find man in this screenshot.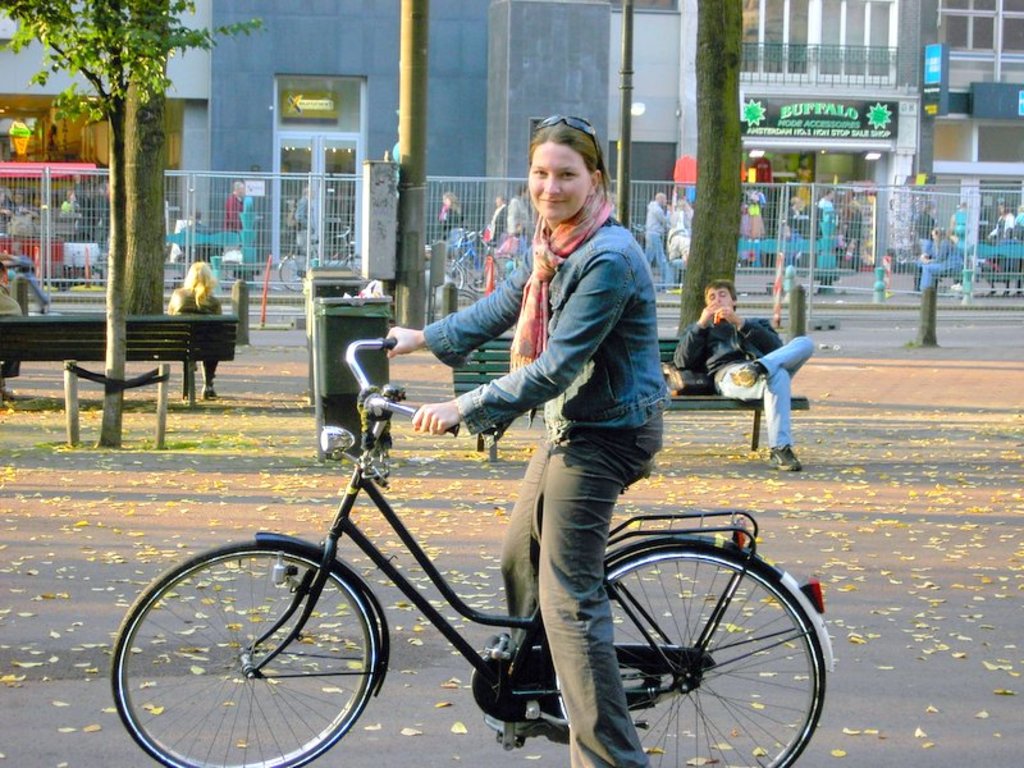
The bounding box for man is BBox(644, 192, 675, 293).
